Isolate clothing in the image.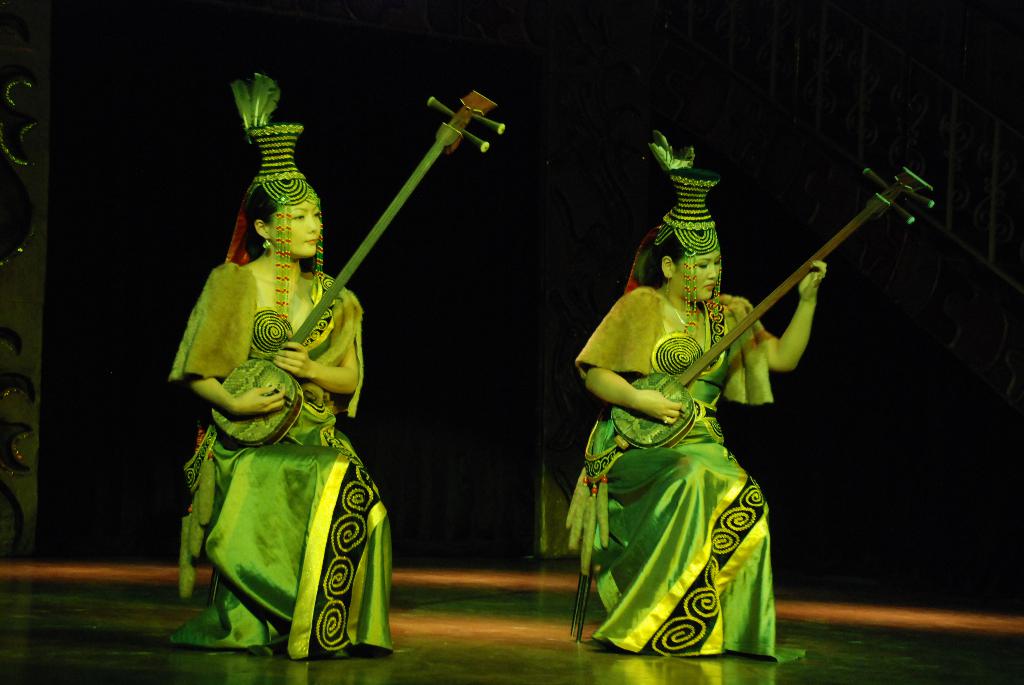
Isolated region: [x1=149, y1=244, x2=405, y2=659].
